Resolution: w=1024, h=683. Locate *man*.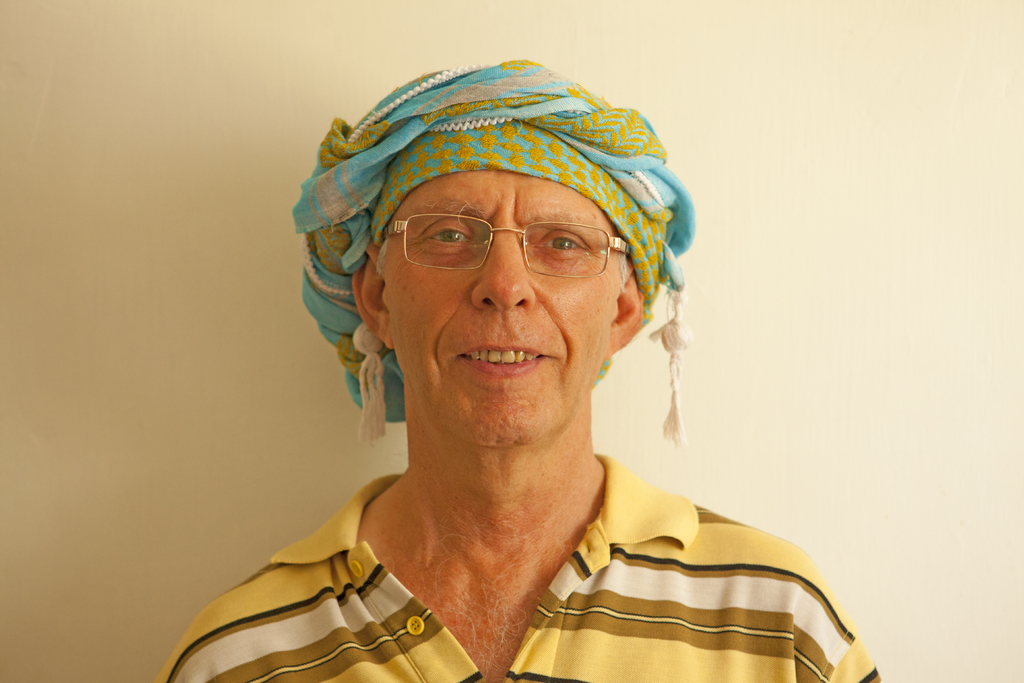
[left=150, top=63, right=878, bottom=679].
